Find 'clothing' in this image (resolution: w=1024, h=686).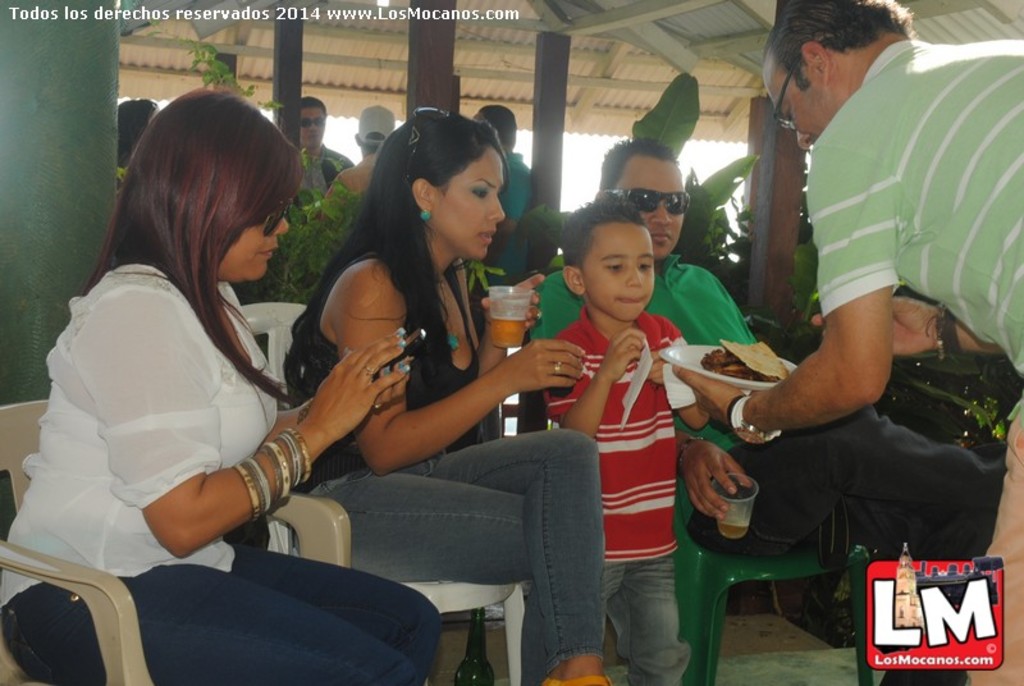
[287,252,607,685].
